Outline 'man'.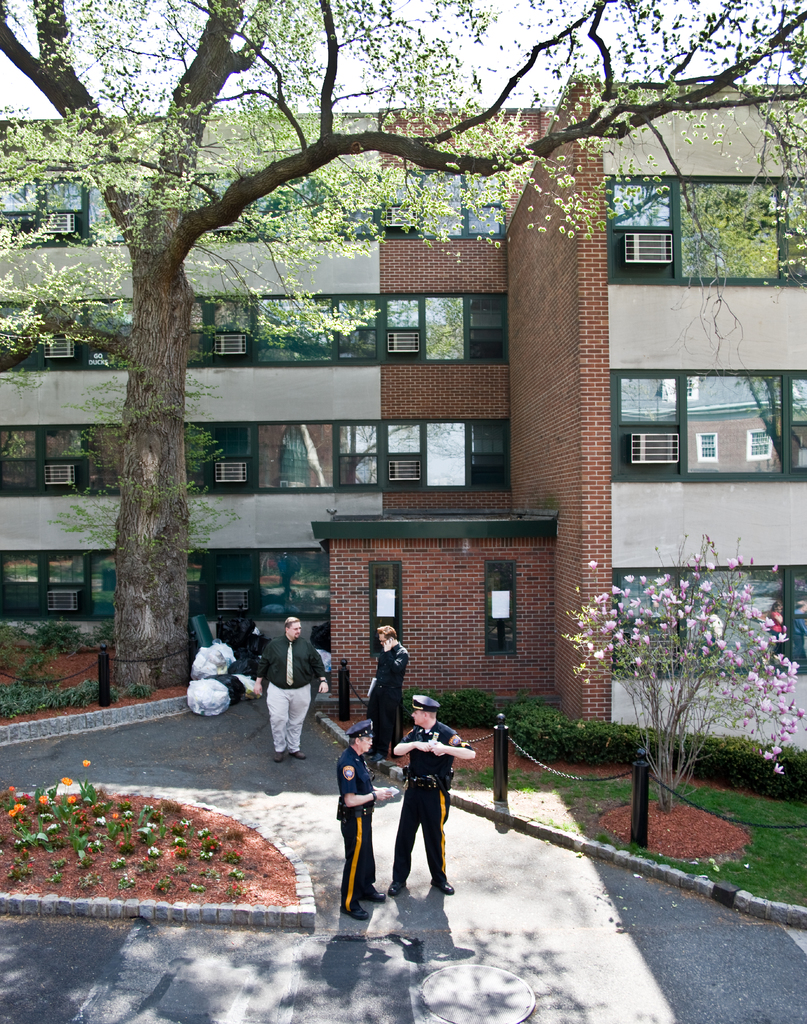
Outline: bbox(330, 710, 392, 924).
